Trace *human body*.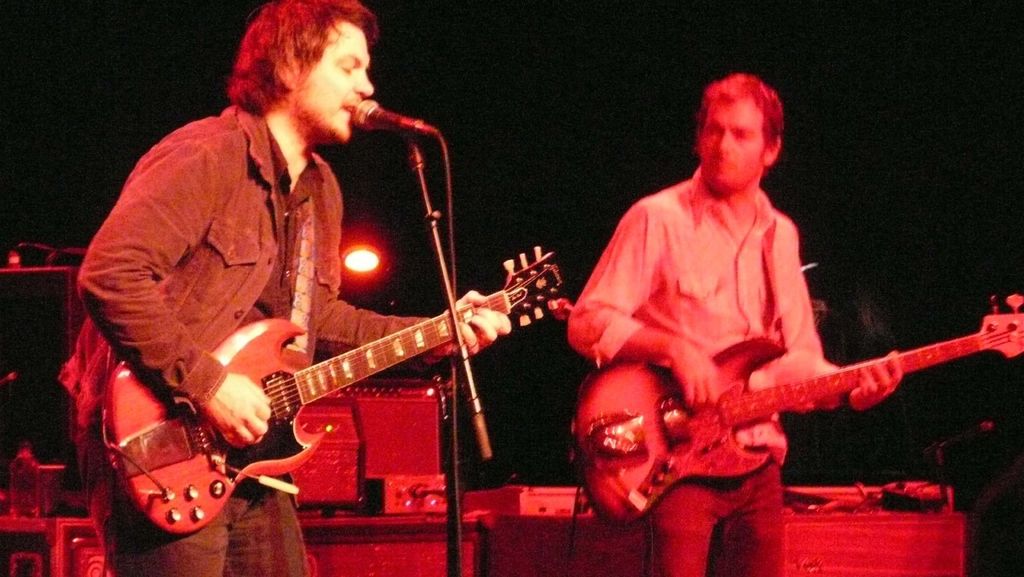
Traced to {"left": 53, "top": 103, "right": 512, "bottom": 576}.
